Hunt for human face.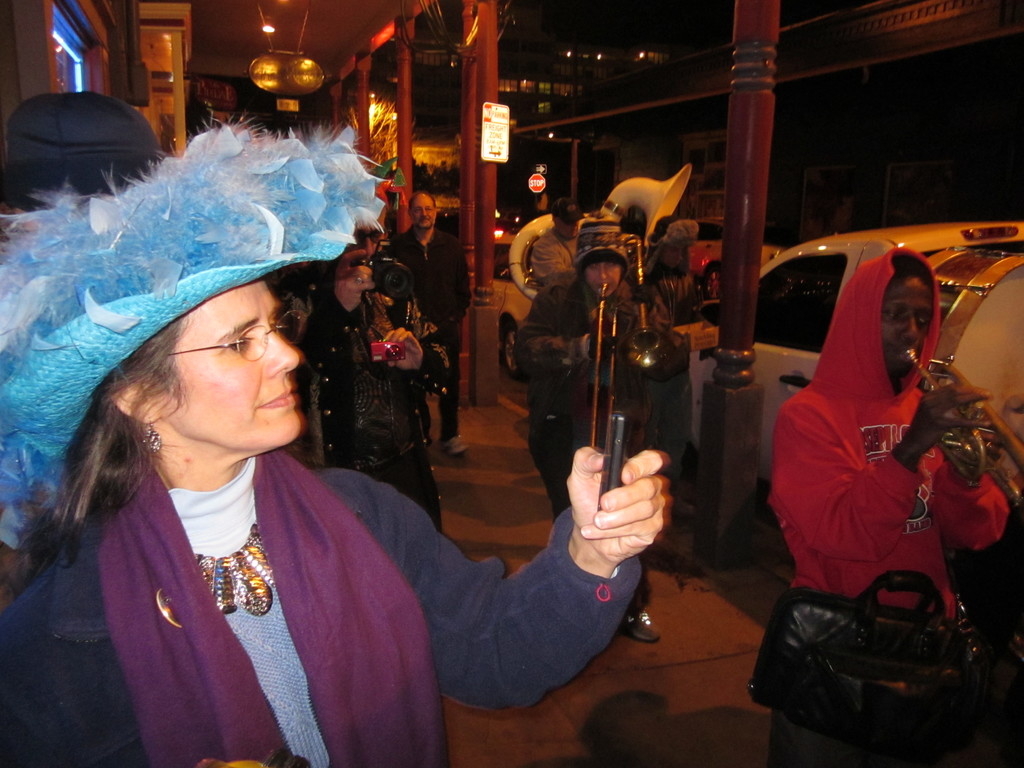
Hunted down at <bbox>879, 282, 932, 371</bbox>.
